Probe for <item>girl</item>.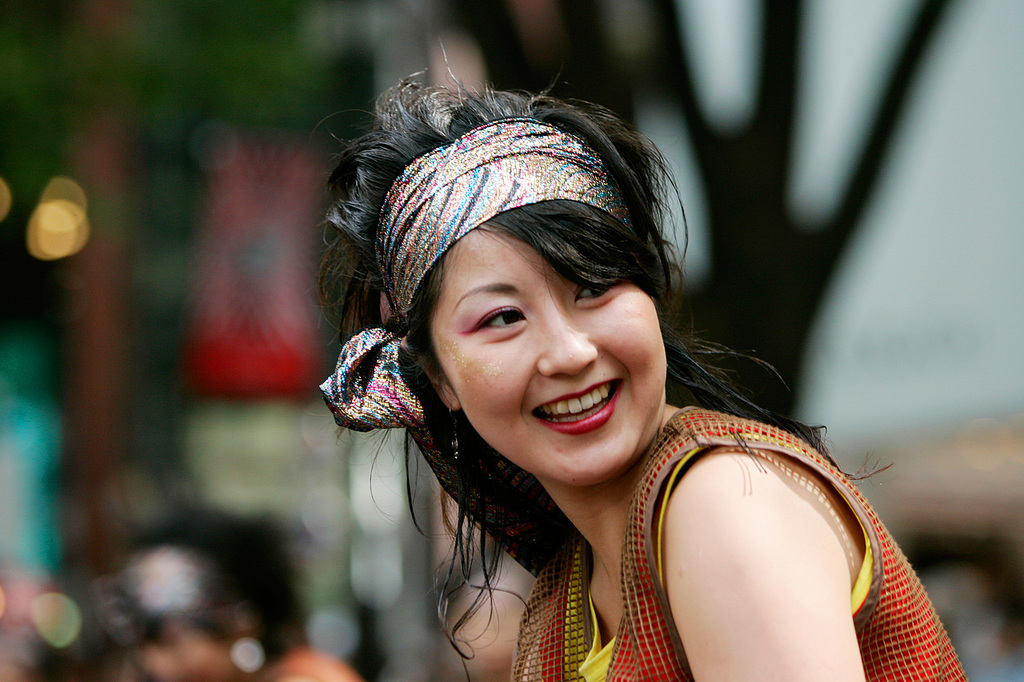
Probe result: Rect(308, 28, 966, 681).
